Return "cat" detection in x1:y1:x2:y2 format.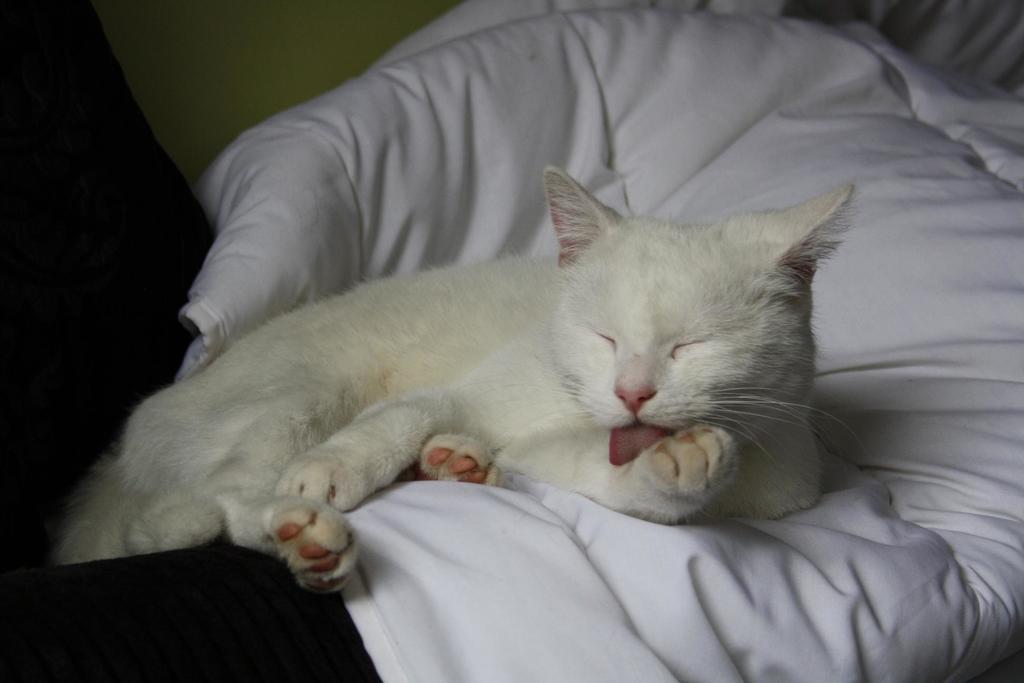
45:160:867:598.
